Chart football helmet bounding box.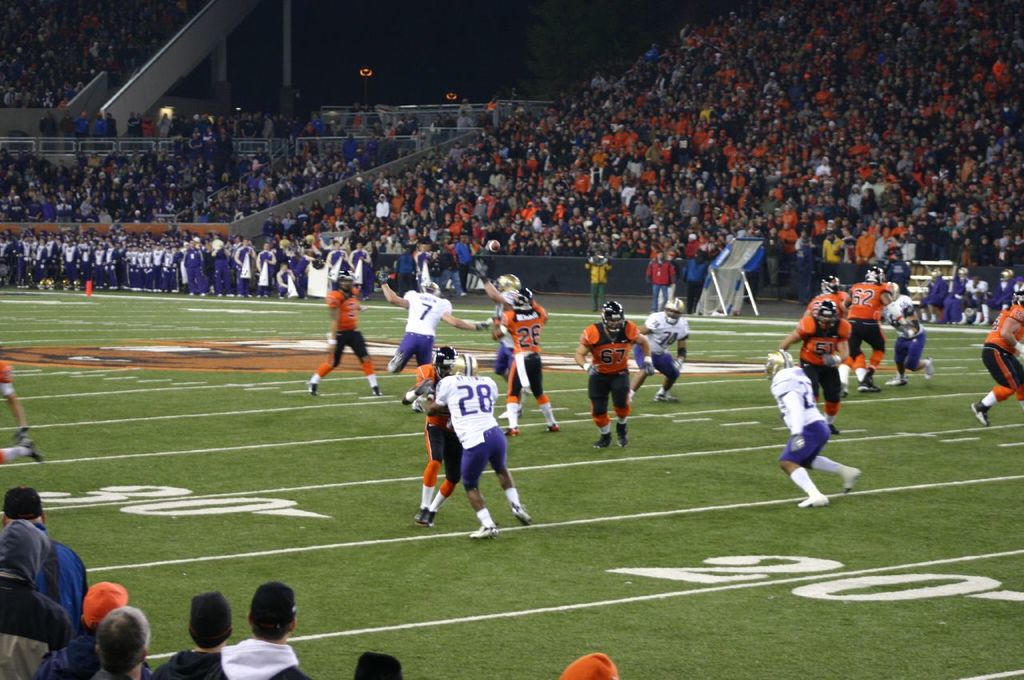
Charted: Rect(822, 275, 846, 296).
